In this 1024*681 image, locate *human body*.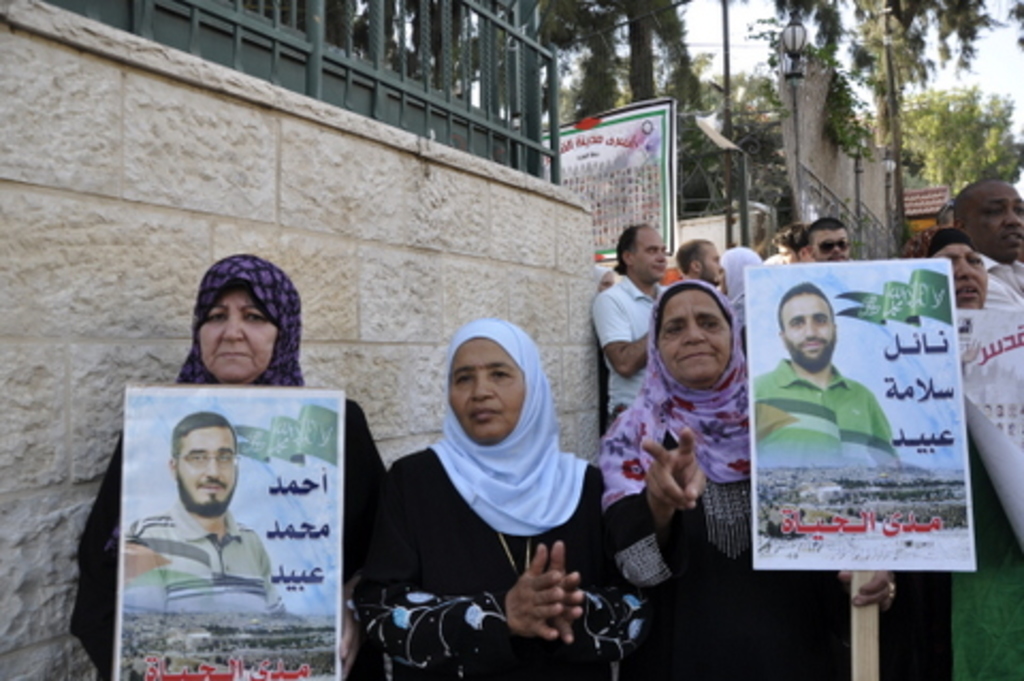
Bounding box: left=954, top=175, right=1022, bottom=310.
